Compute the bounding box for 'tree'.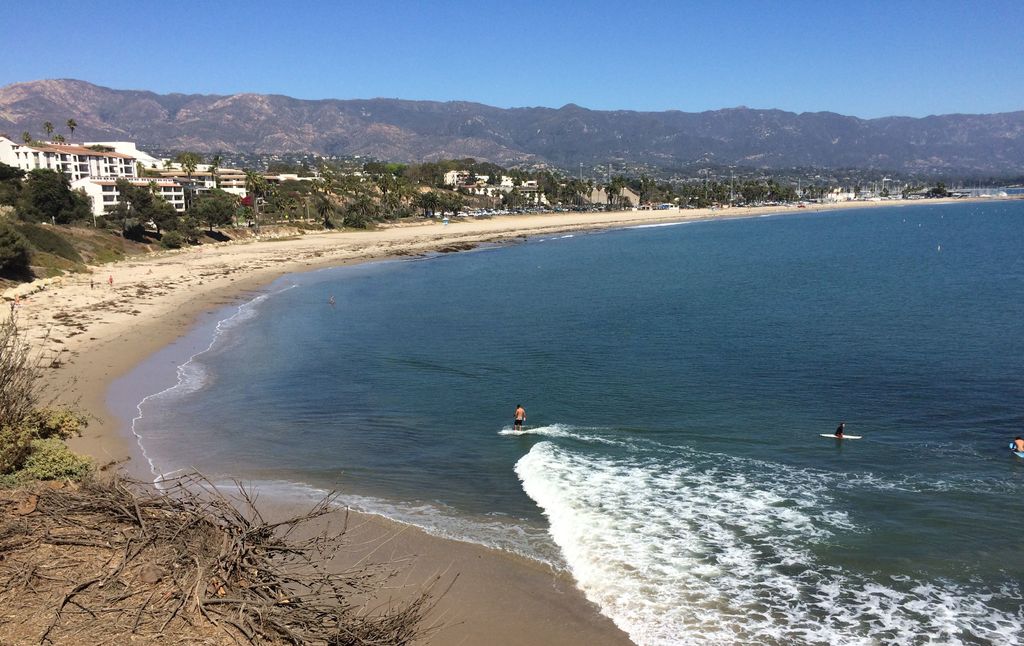
x1=44, y1=120, x2=56, y2=140.
